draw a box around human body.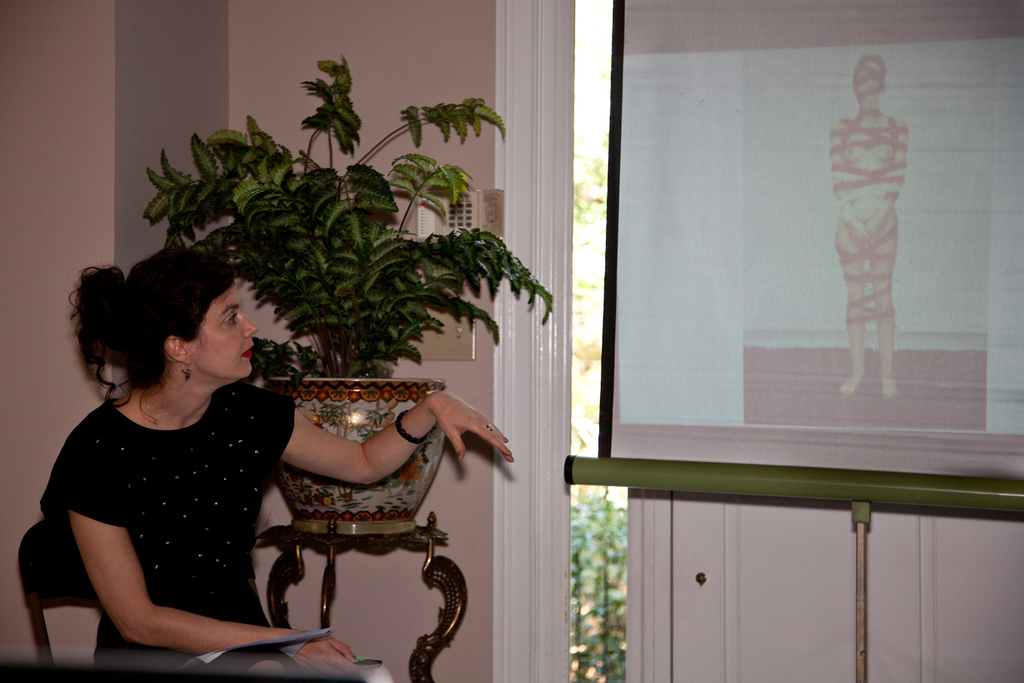
detection(39, 236, 516, 682).
